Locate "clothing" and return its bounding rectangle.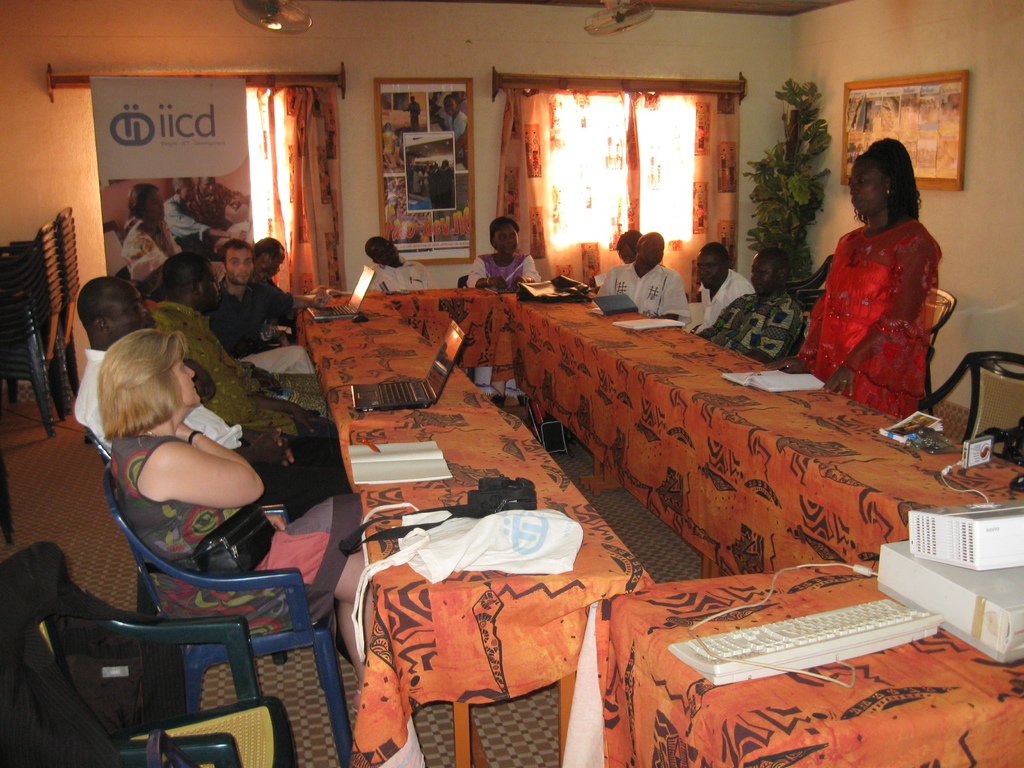
select_region(801, 223, 948, 424).
